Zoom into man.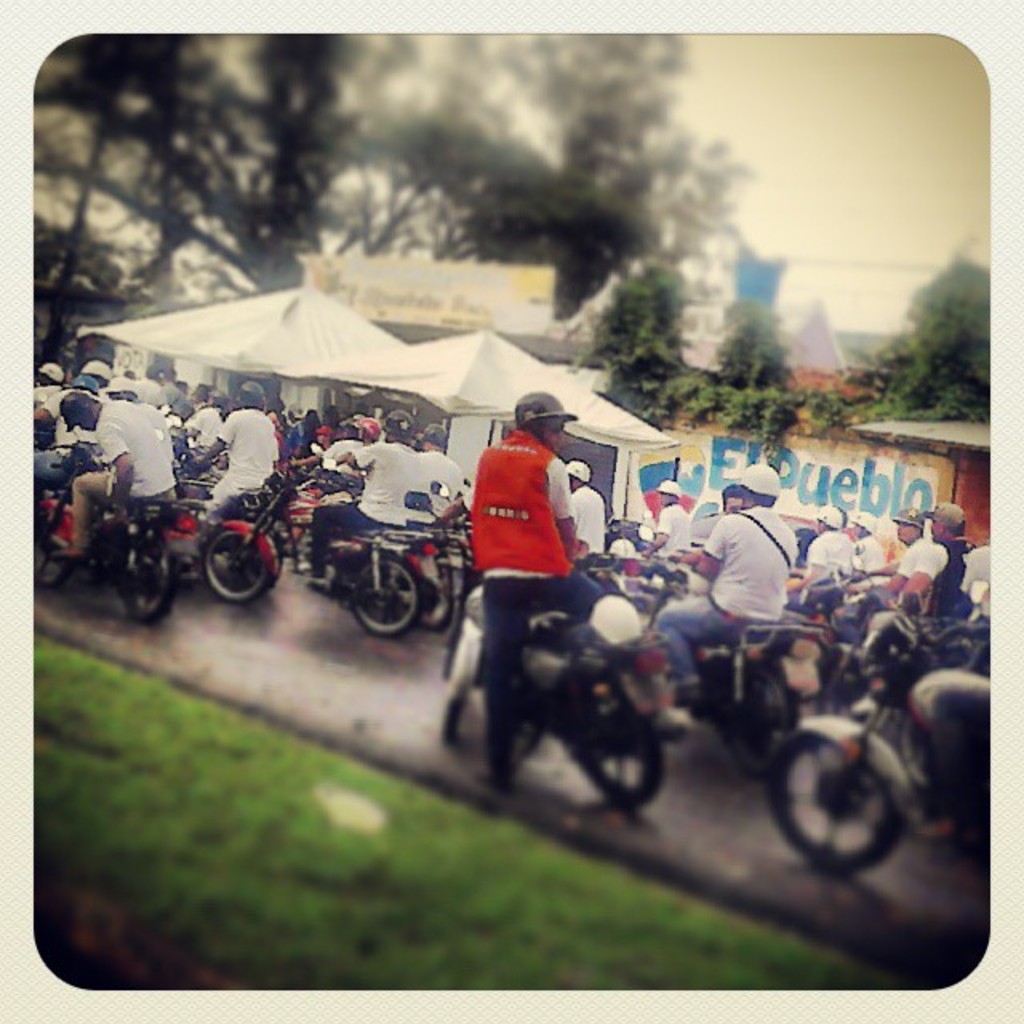
Zoom target: bbox(778, 504, 856, 597).
